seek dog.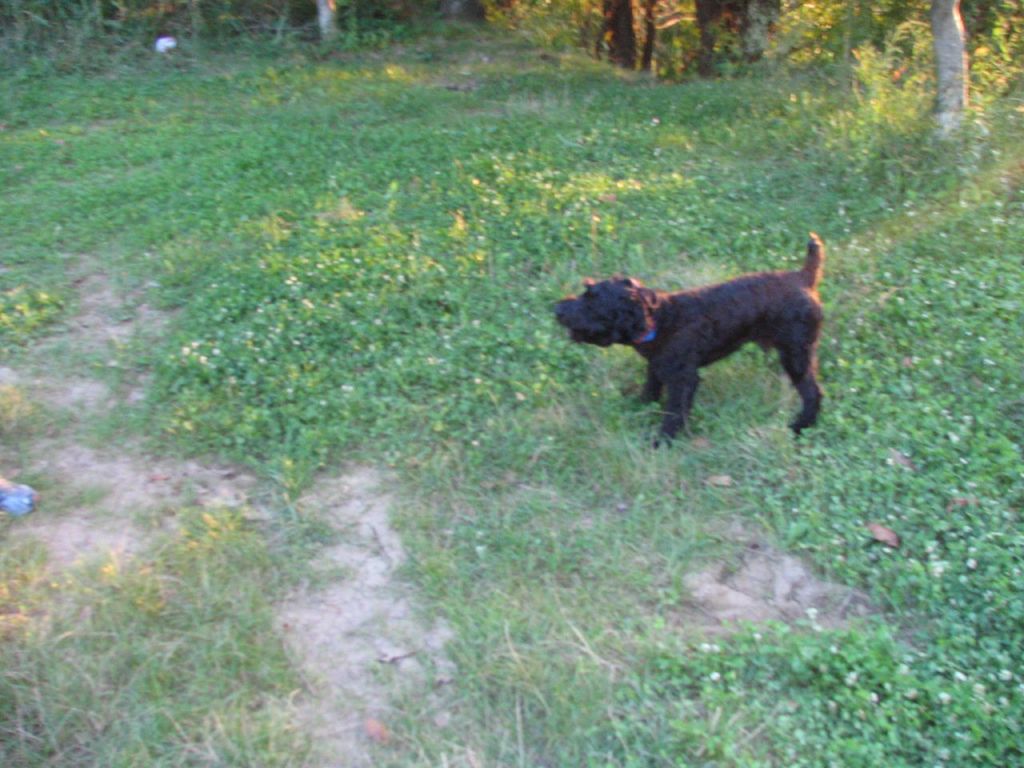
{"x1": 551, "y1": 230, "x2": 813, "y2": 439}.
